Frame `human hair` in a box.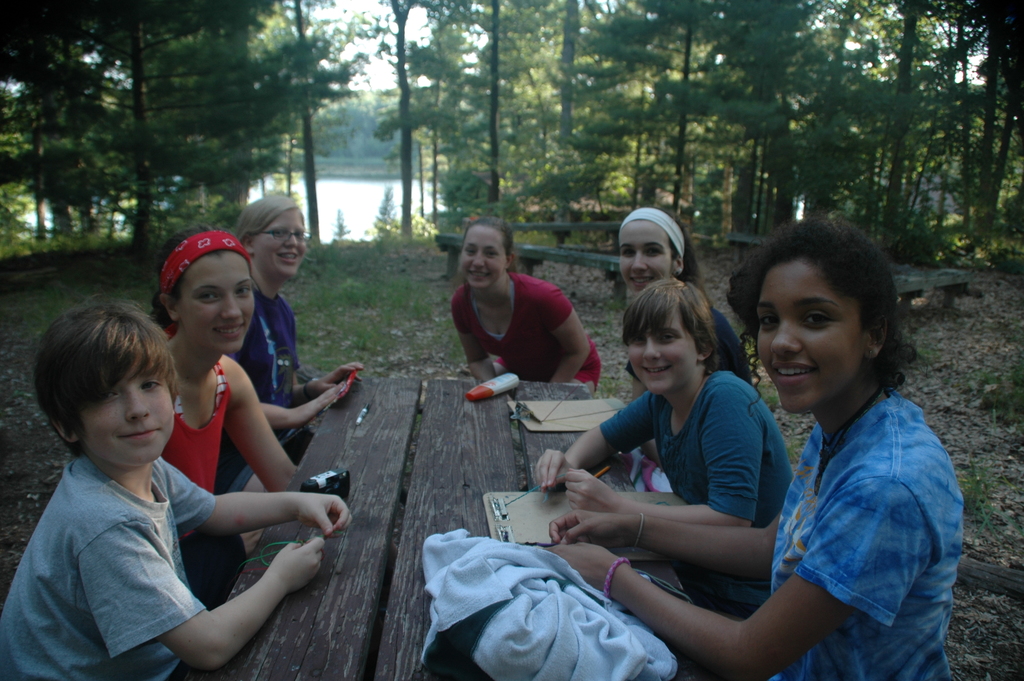
(left=462, top=218, right=520, bottom=265).
